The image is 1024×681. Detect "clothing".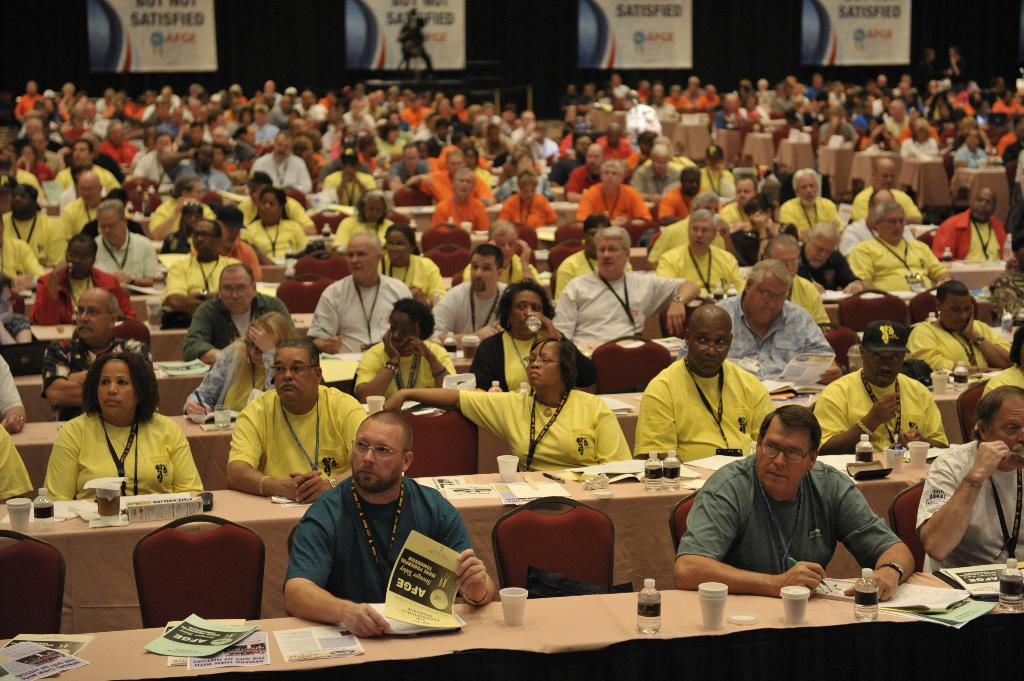
Detection: l=496, t=196, r=561, b=236.
